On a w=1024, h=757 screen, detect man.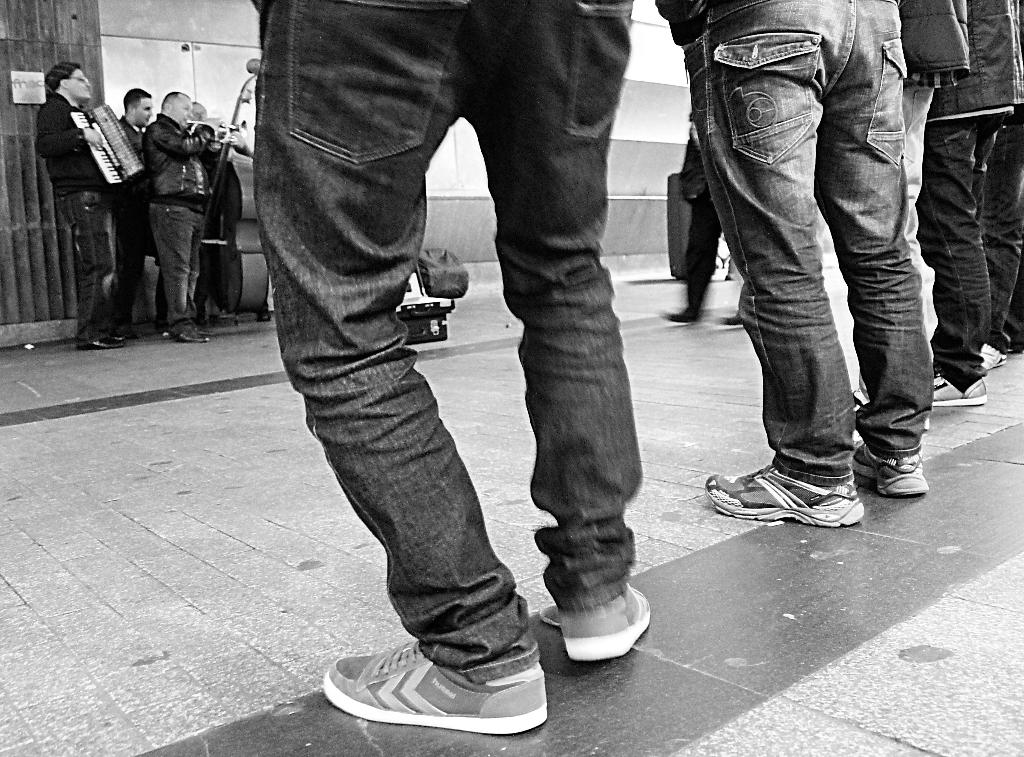
[x1=189, y1=96, x2=207, y2=322].
